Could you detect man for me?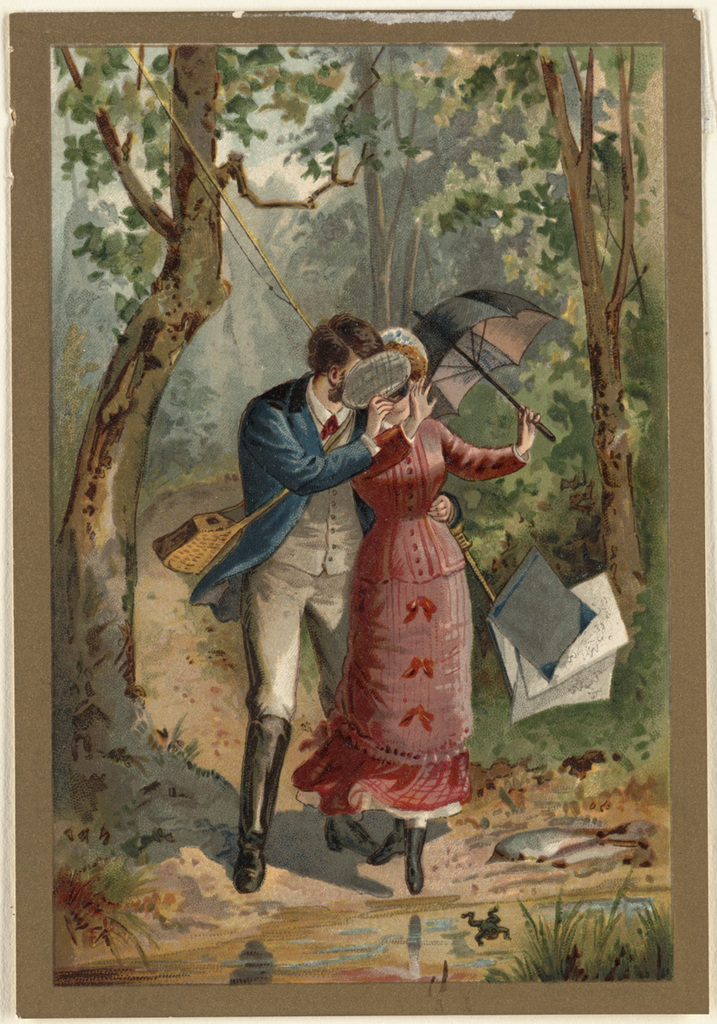
Detection result: l=149, t=312, r=465, b=886.
